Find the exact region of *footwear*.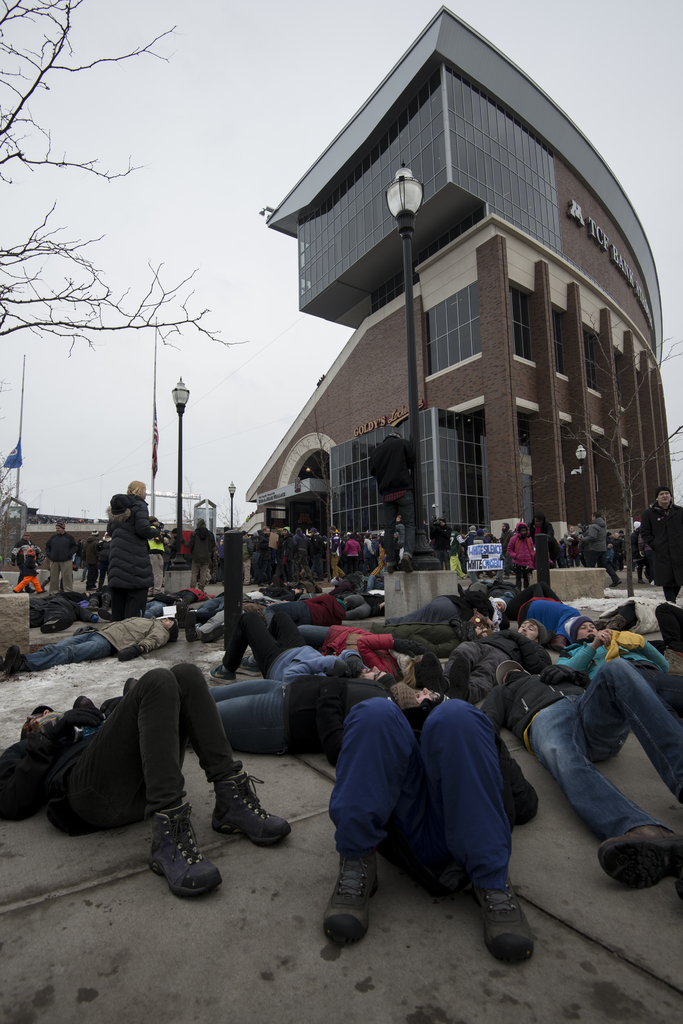
Exact region: 143:798:225:905.
